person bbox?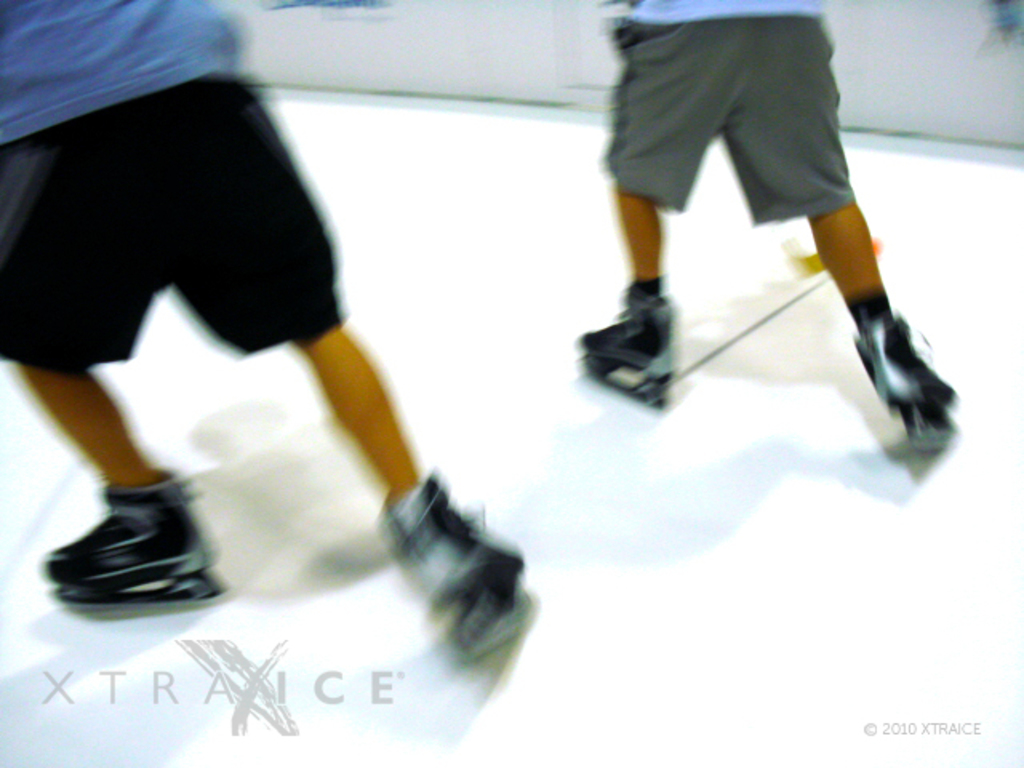
select_region(568, 0, 960, 435)
